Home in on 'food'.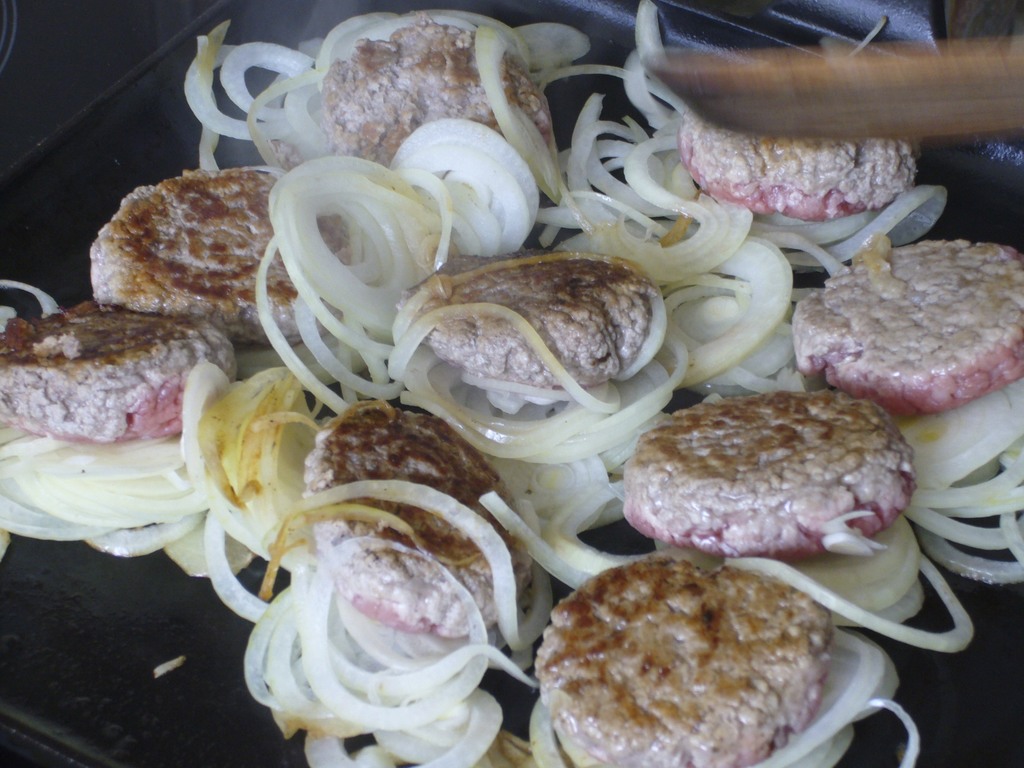
Homed in at select_region(805, 229, 1011, 408).
